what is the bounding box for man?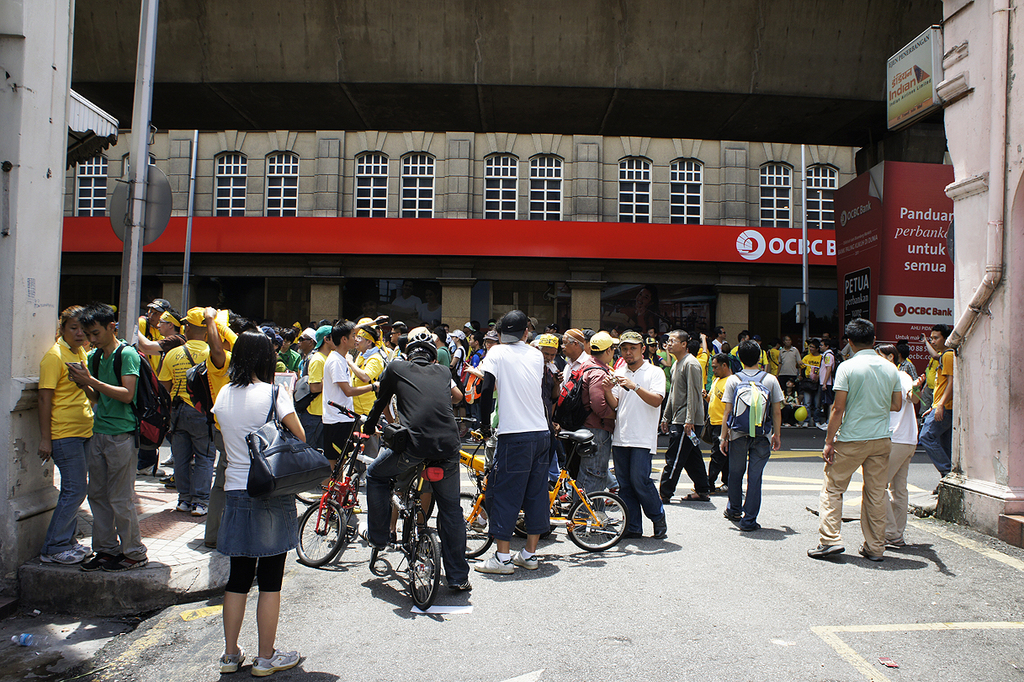
pyautogui.locateOnScreen(156, 298, 219, 514).
